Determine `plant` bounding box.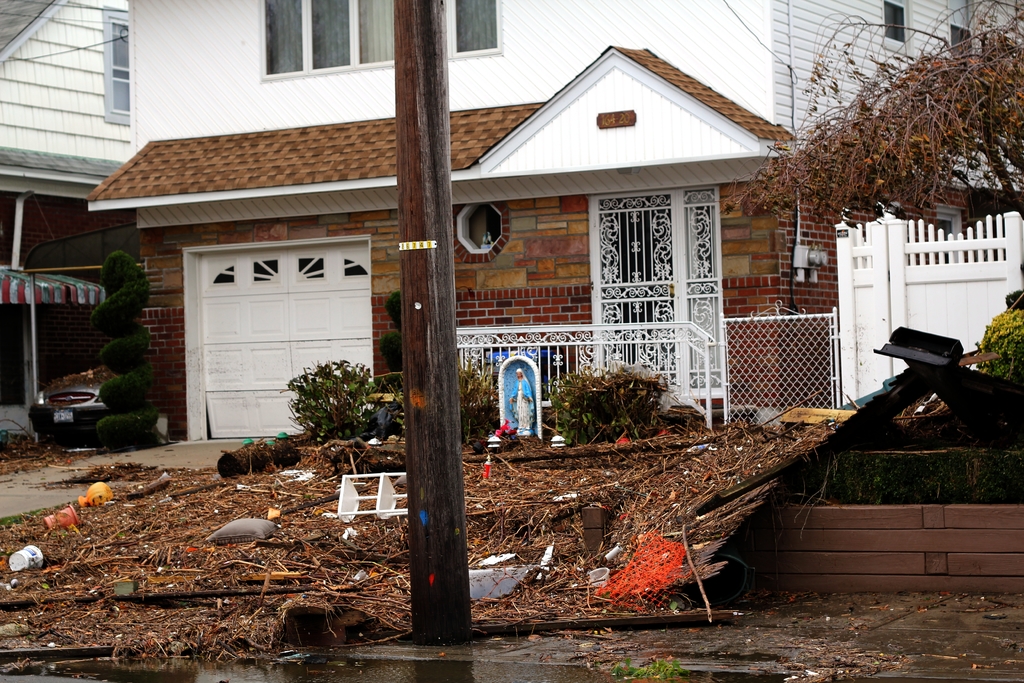
Determined: bbox(543, 371, 662, 450).
